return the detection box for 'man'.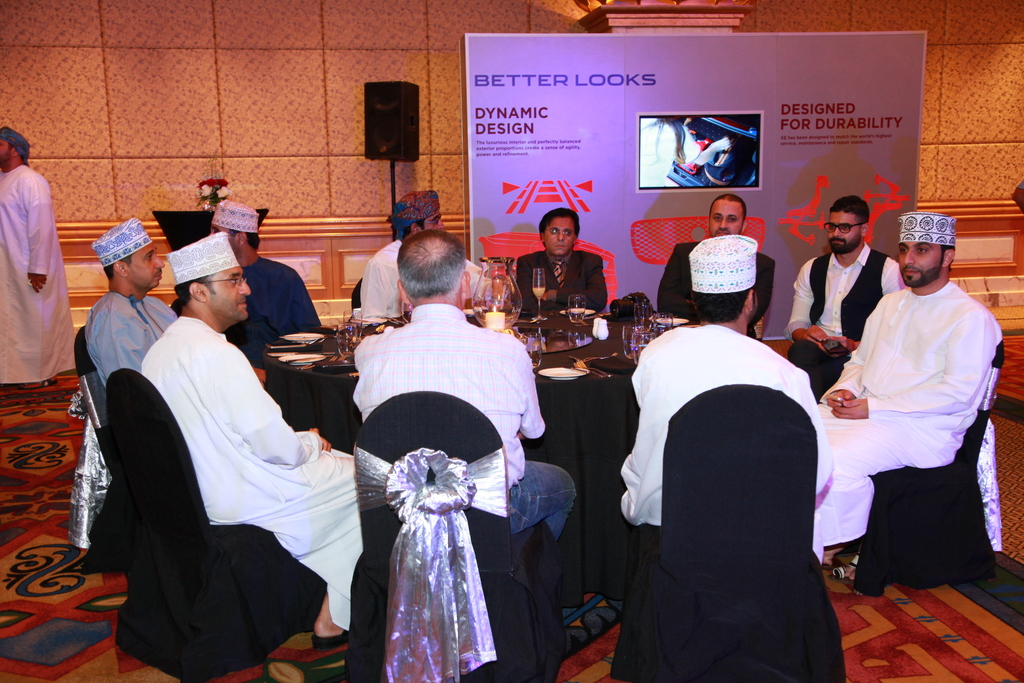
(left=517, top=210, right=607, bottom=315).
